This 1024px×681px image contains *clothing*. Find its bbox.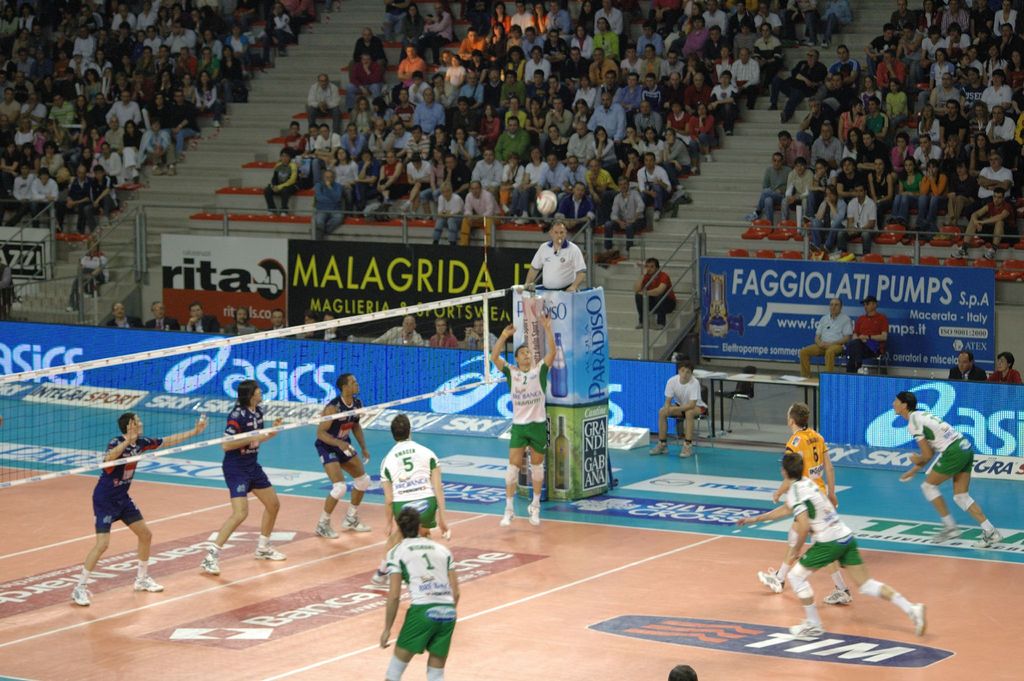
[x1=64, y1=248, x2=114, y2=311].
